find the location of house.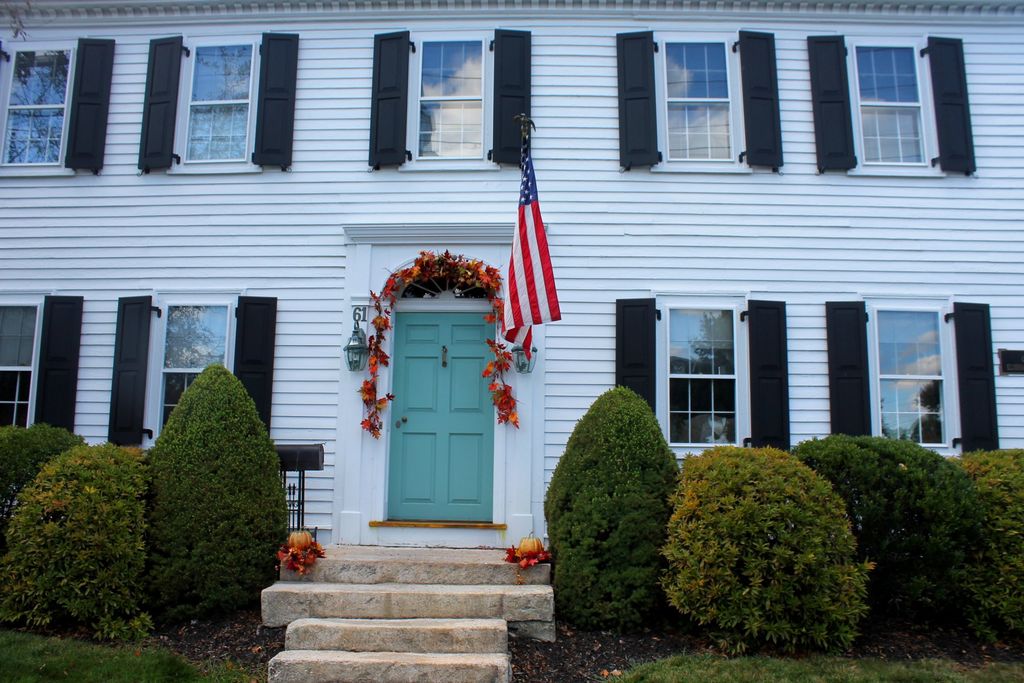
Location: [0, 0, 1023, 551].
